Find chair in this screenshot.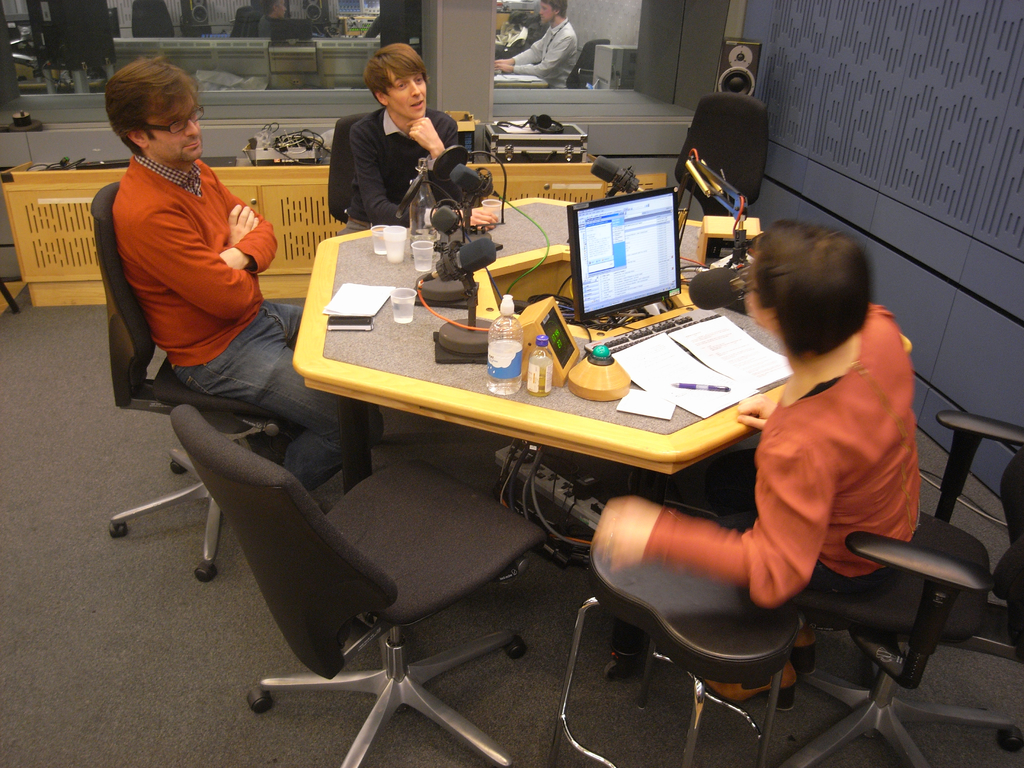
The bounding box for chair is select_region(773, 410, 1023, 767).
